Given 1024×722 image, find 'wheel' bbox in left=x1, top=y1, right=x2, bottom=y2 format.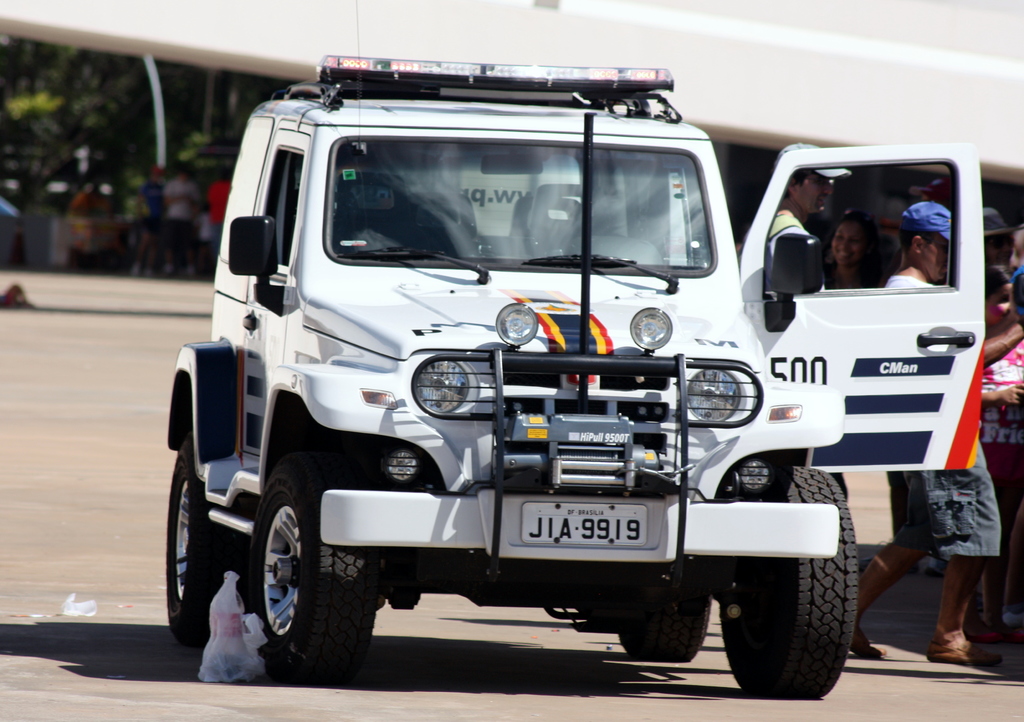
left=244, top=460, right=372, bottom=671.
